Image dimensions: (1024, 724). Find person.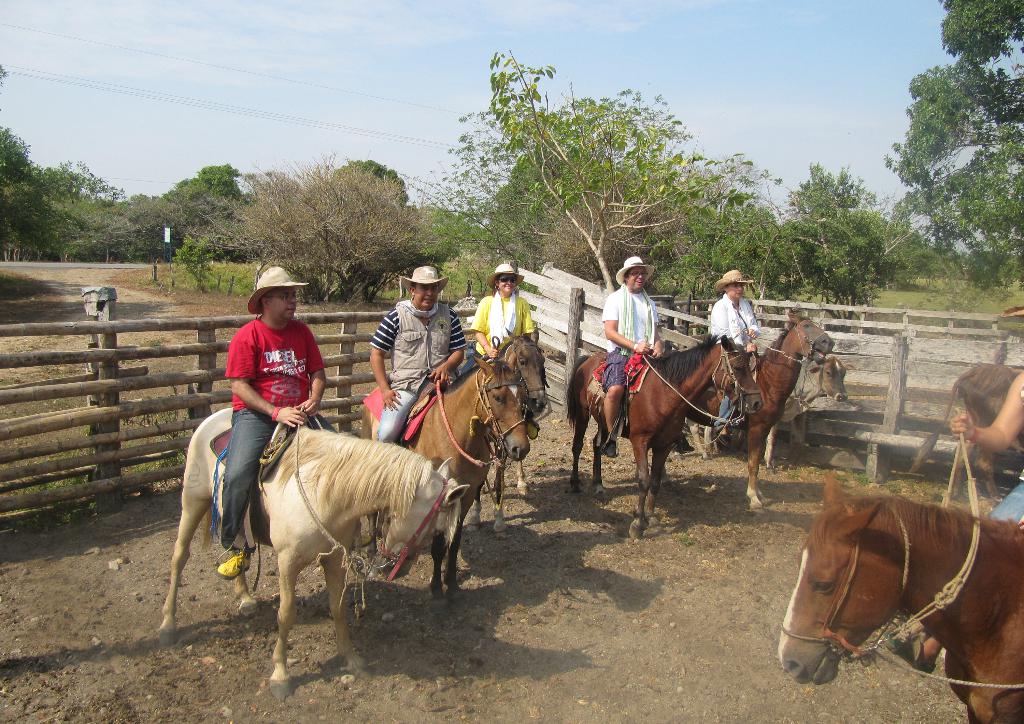
[460,261,534,376].
